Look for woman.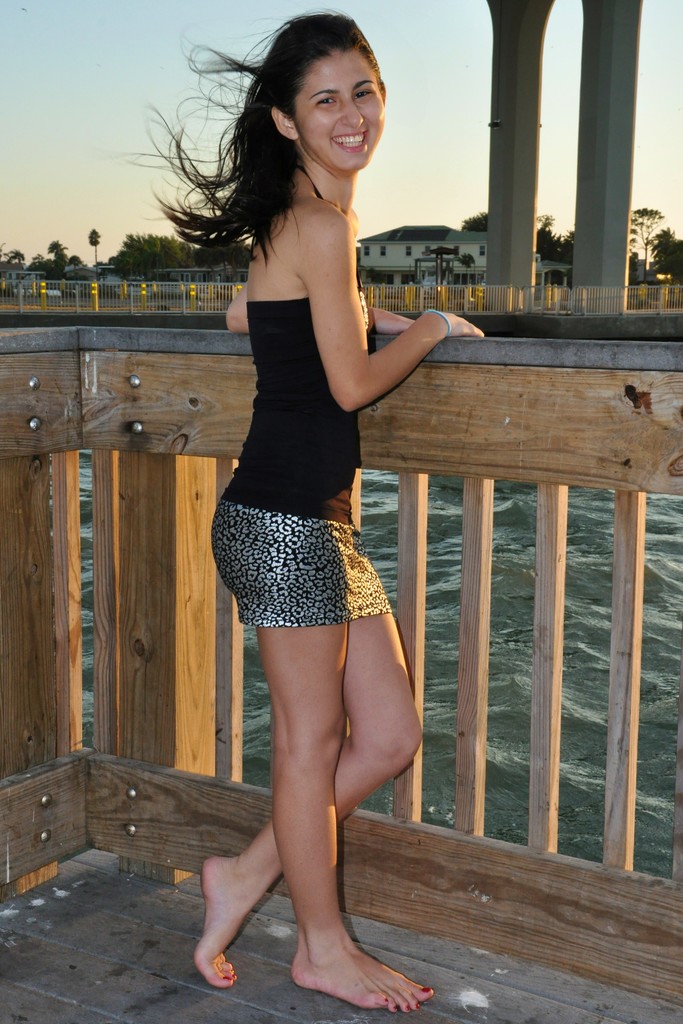
Found: locate(169, 26, 456, 1014).
